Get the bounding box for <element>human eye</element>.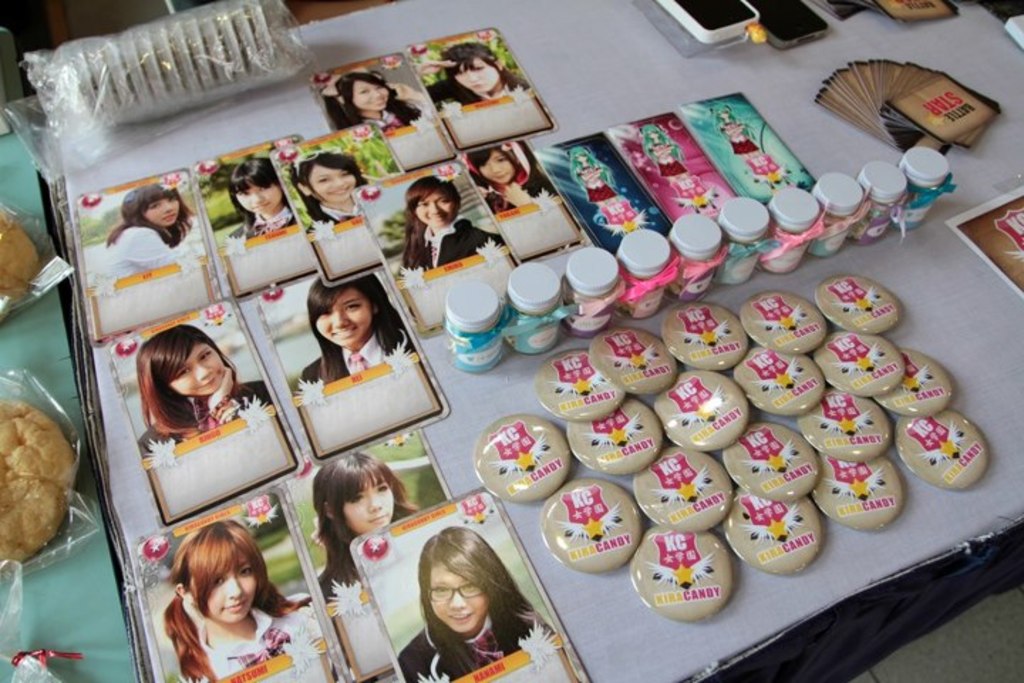
344,300,367,312.
